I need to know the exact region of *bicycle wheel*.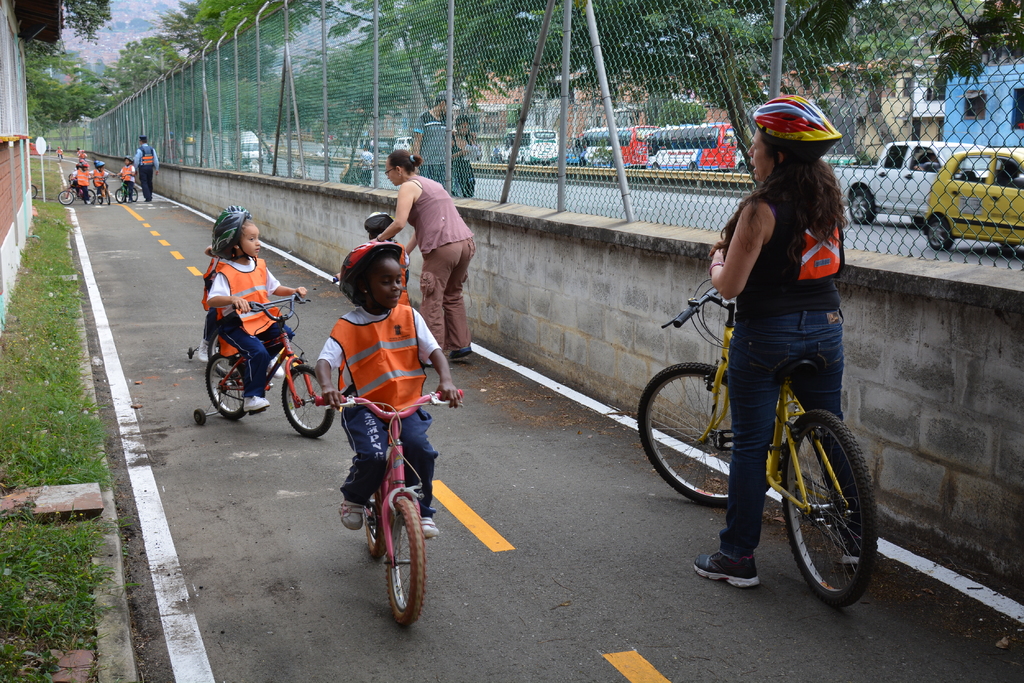
Region: region(283, 364, 335, 435).
